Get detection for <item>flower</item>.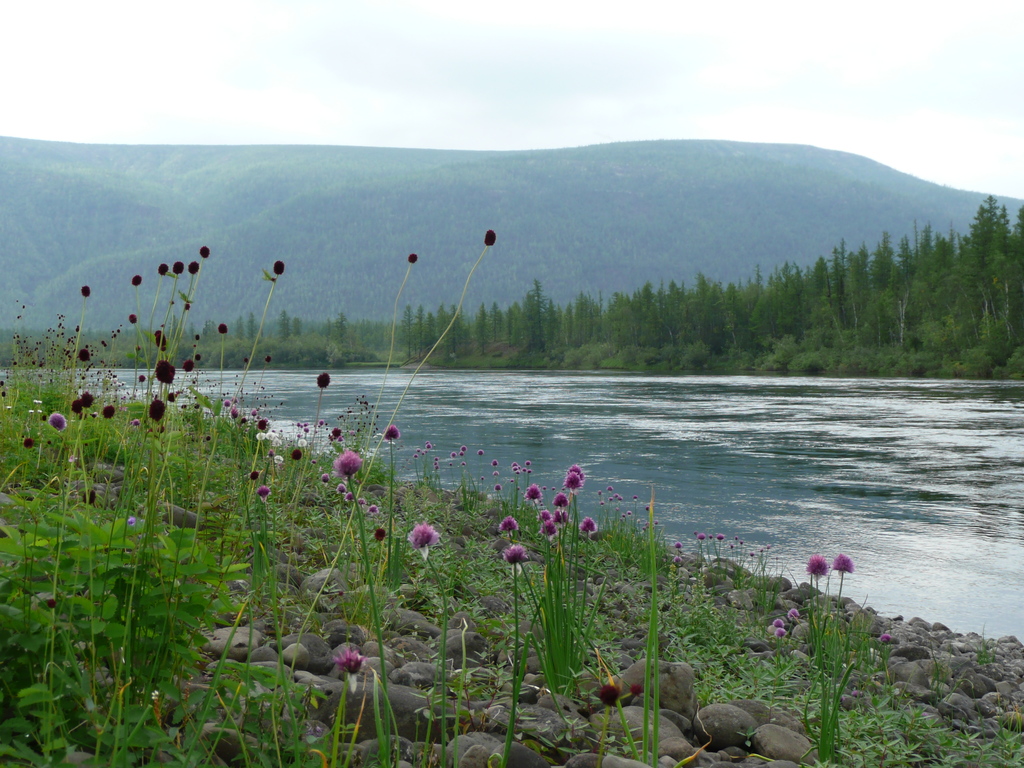
Detection: region(773, 628, 785, 642).
